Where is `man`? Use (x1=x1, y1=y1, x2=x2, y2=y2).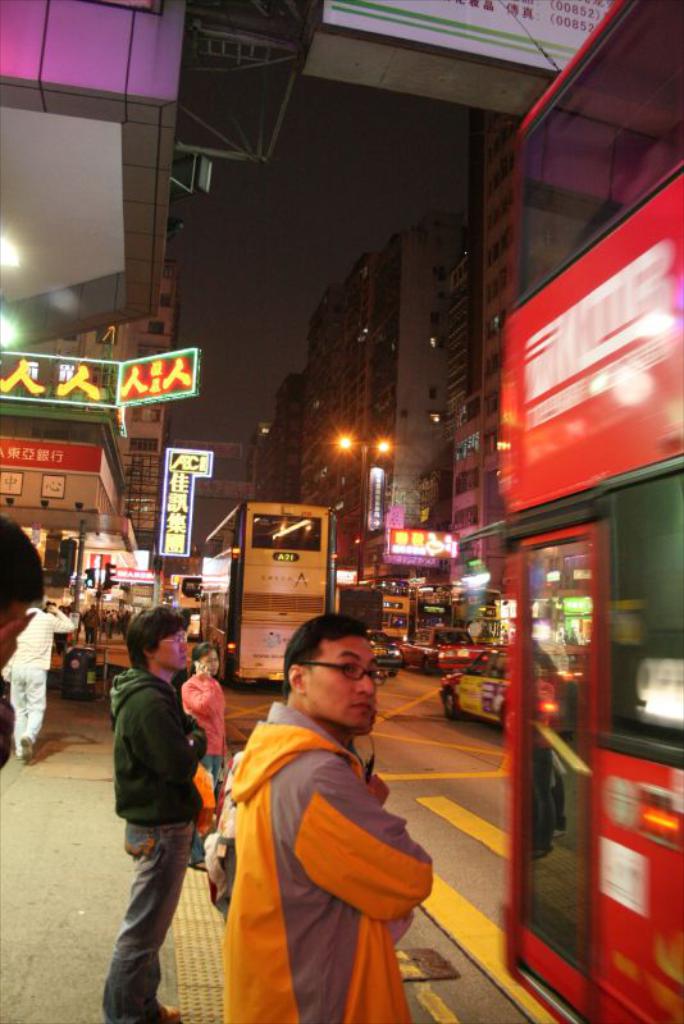
(x1=206, y1=611, x2=444, y2=1023).
